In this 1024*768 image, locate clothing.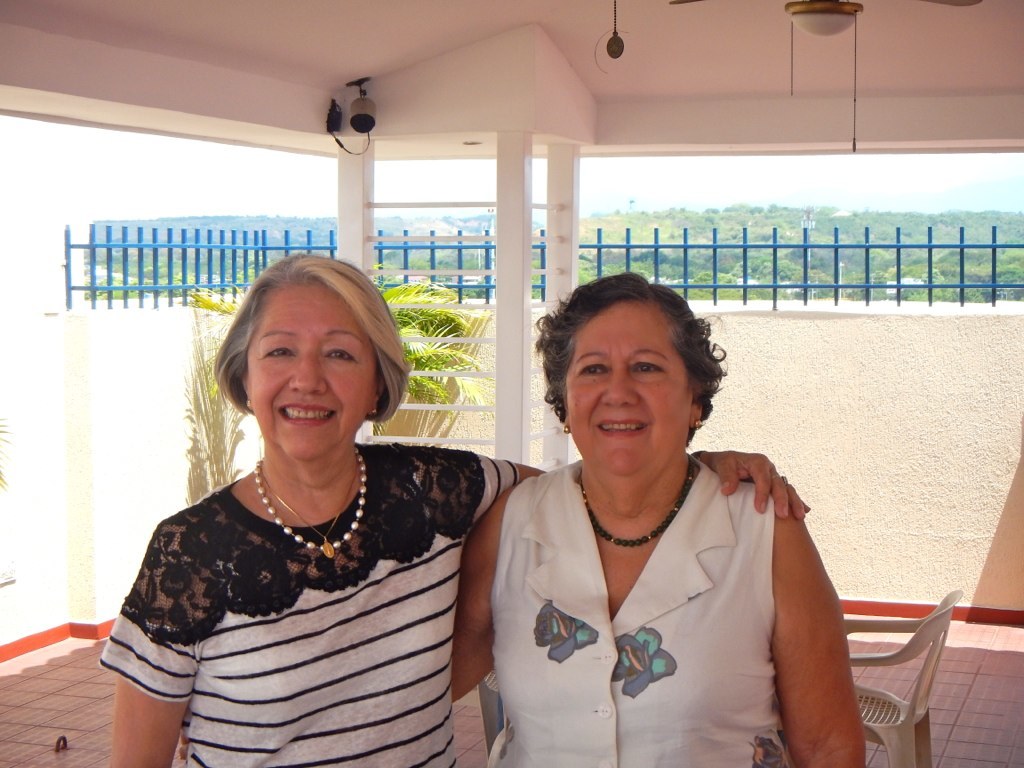
Bounding box: box(479, 410, 834, 752).
